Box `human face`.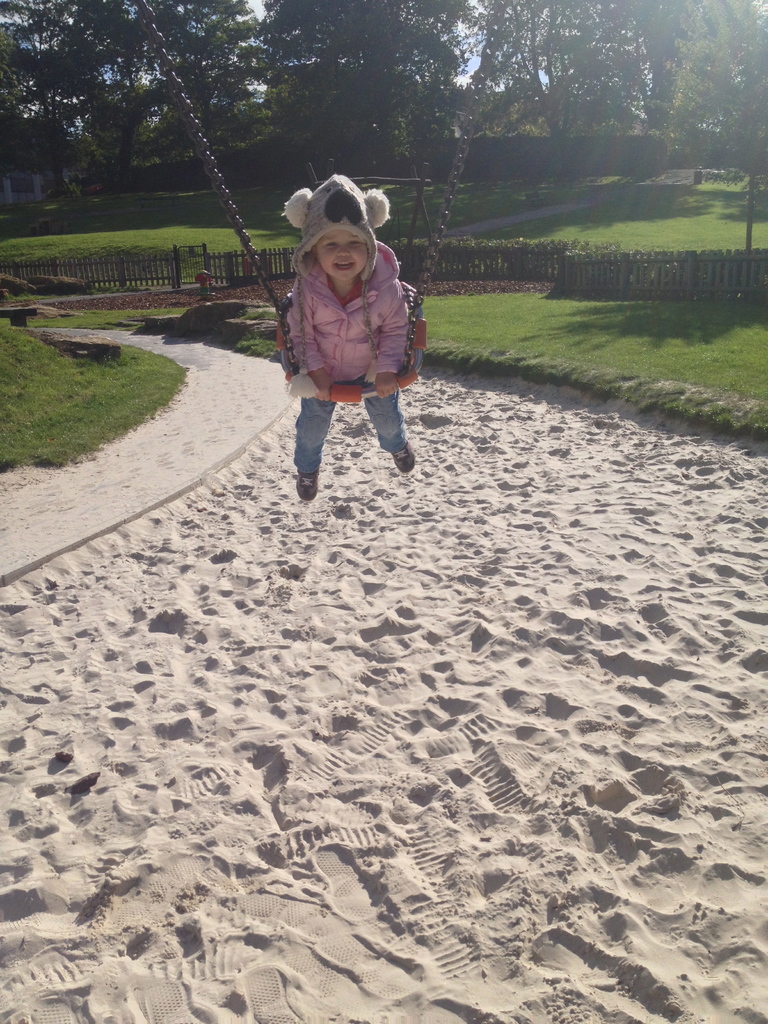
crop(317, 232, 367, 282).
